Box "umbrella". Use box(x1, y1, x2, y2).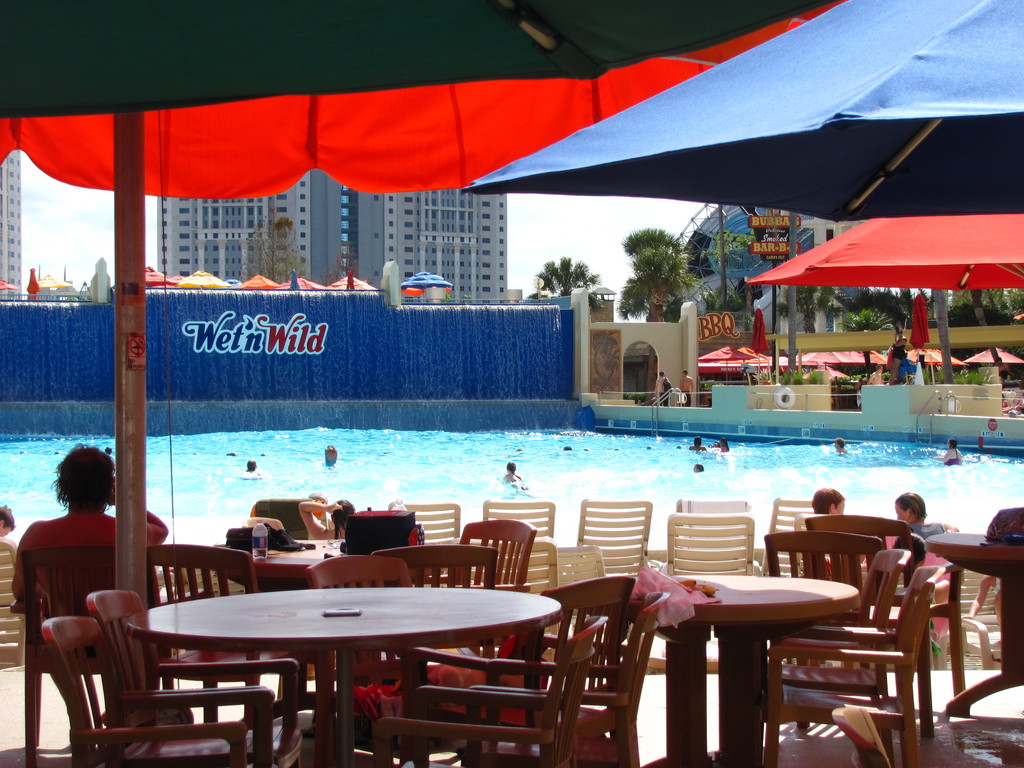
box(0, 0, 831, 686).
